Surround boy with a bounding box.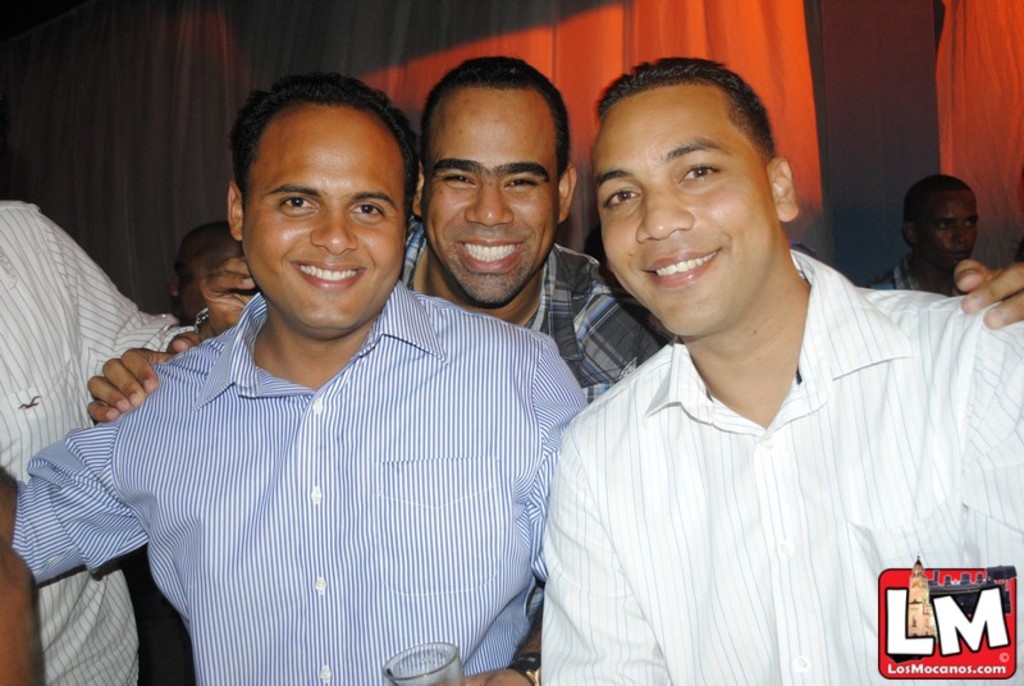
crop(0, 72, 590, 685).
